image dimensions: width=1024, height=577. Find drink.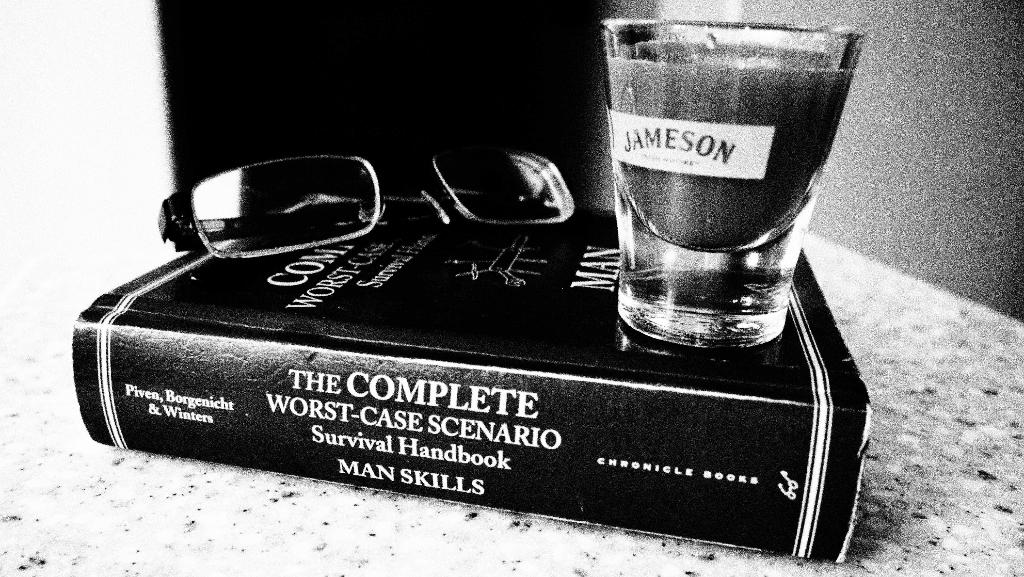
{"x1": 598, "y1": 12, "x2": 857, "y2": 352}.
